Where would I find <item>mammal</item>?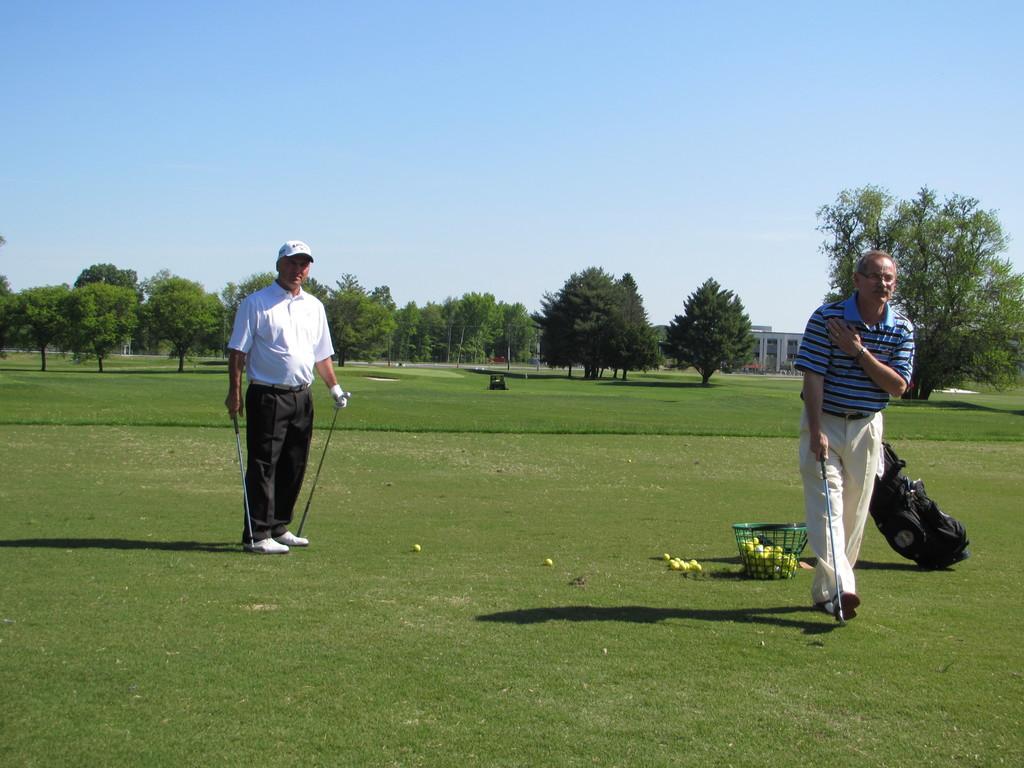
At 790,285,922,620.
